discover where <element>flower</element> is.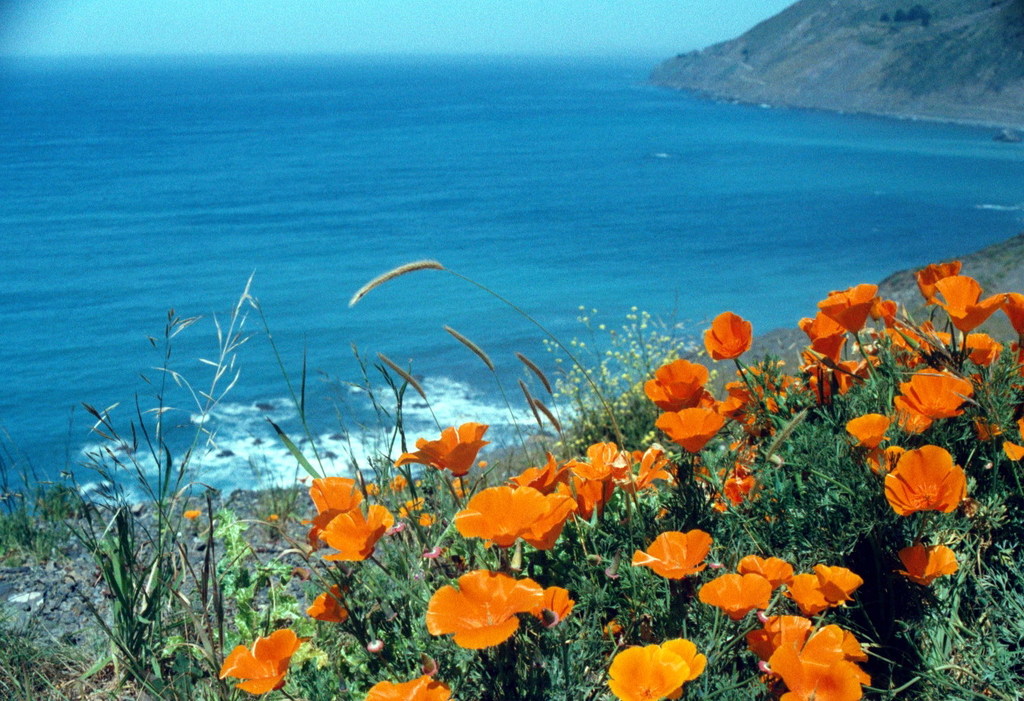
Discovered at <region>730, 553, 799, 591</region>.
